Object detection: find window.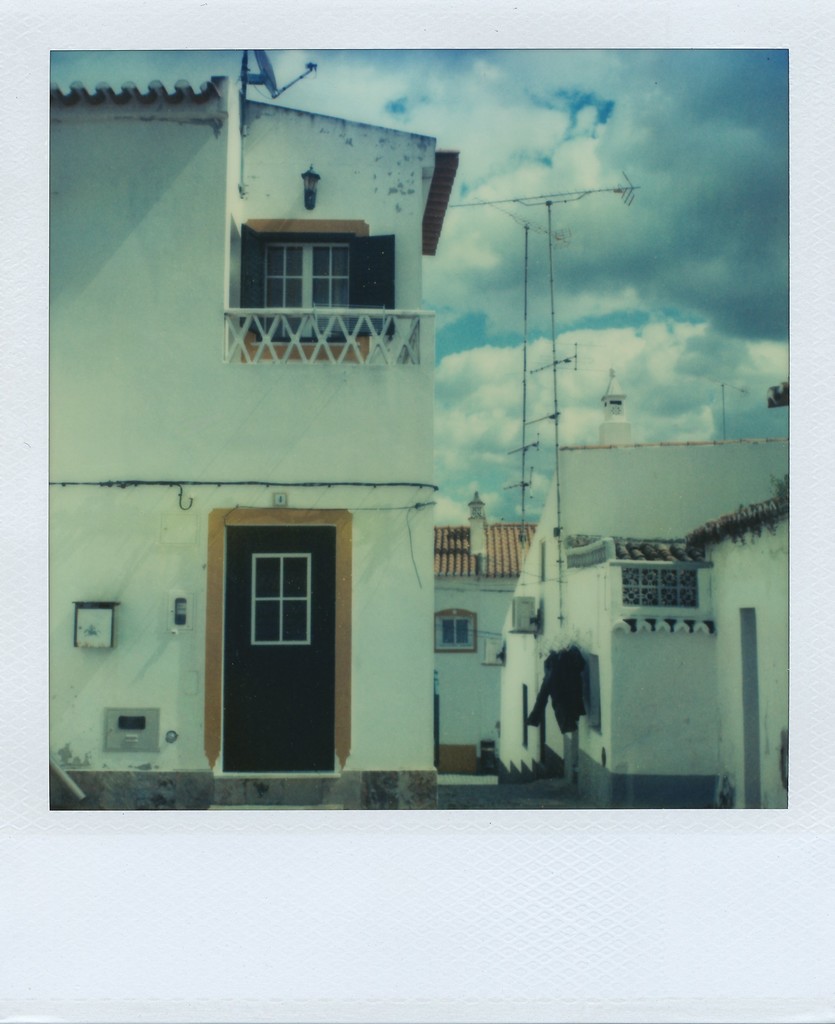
434:620:471:659.
